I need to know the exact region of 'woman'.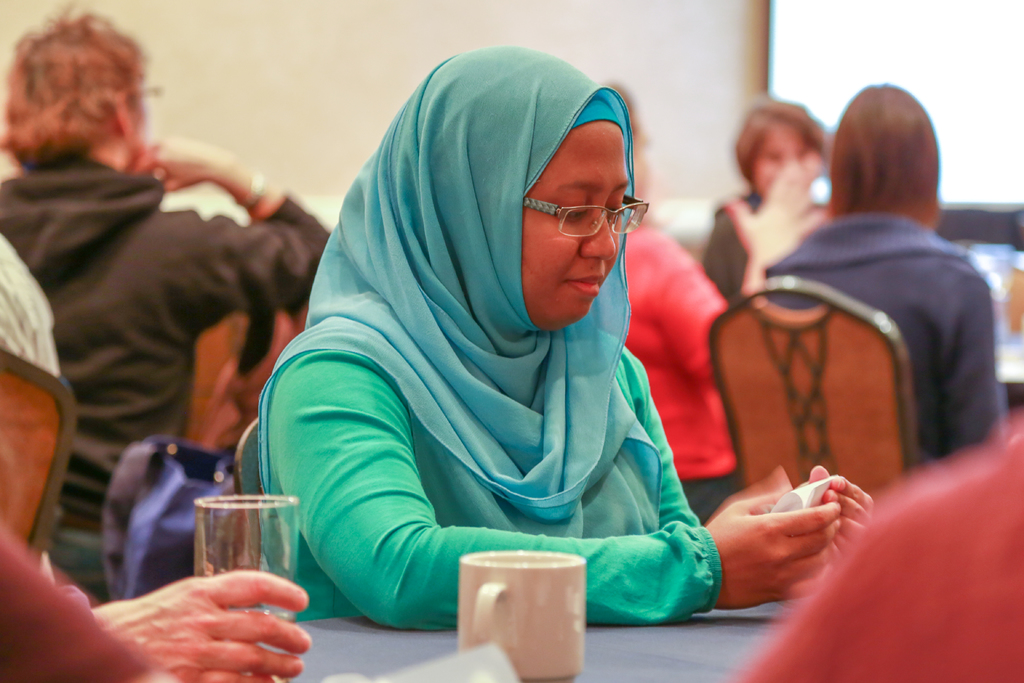
Region: <box>760,78,1007,461</box>.
